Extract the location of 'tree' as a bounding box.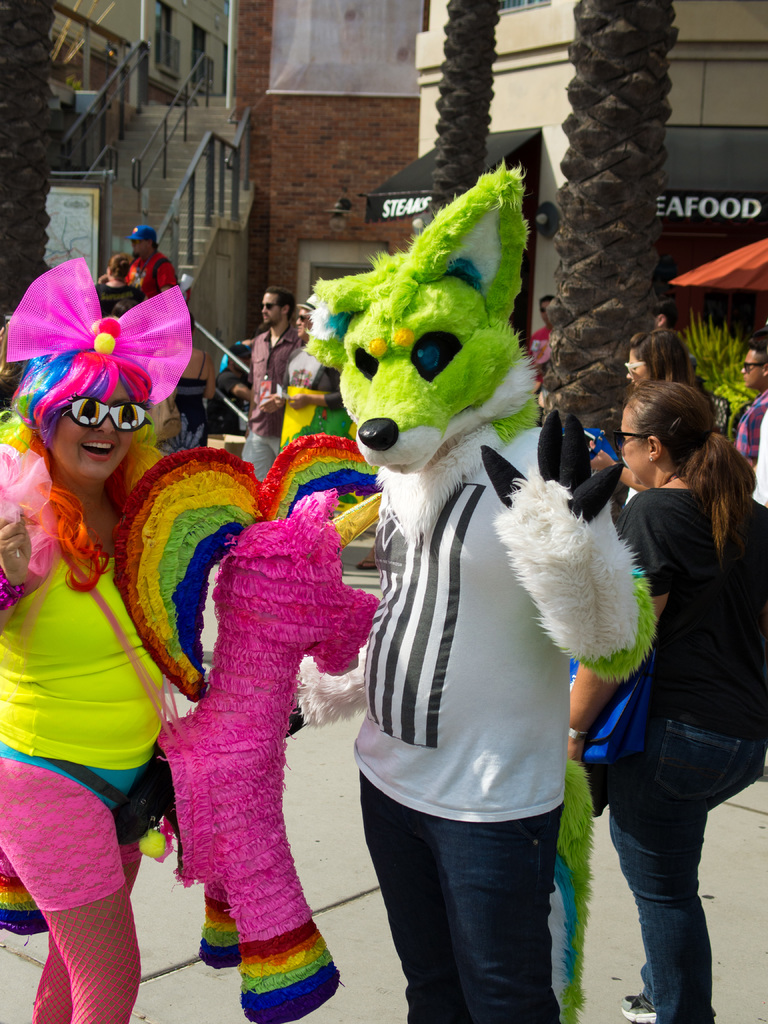
left=412, top=3, right=494, bottom=259.
